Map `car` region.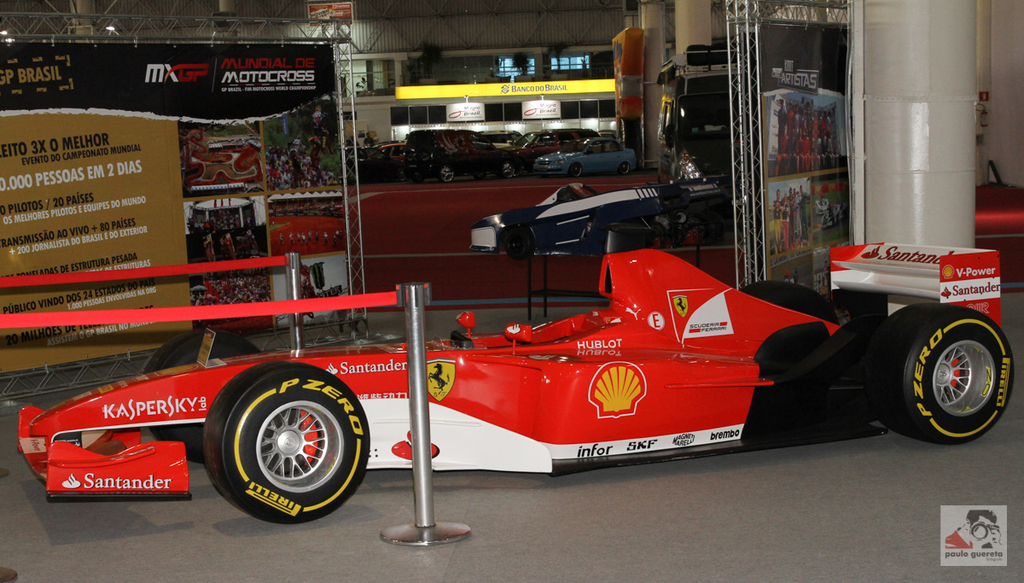
Mapped to (20,247,1015,523).
